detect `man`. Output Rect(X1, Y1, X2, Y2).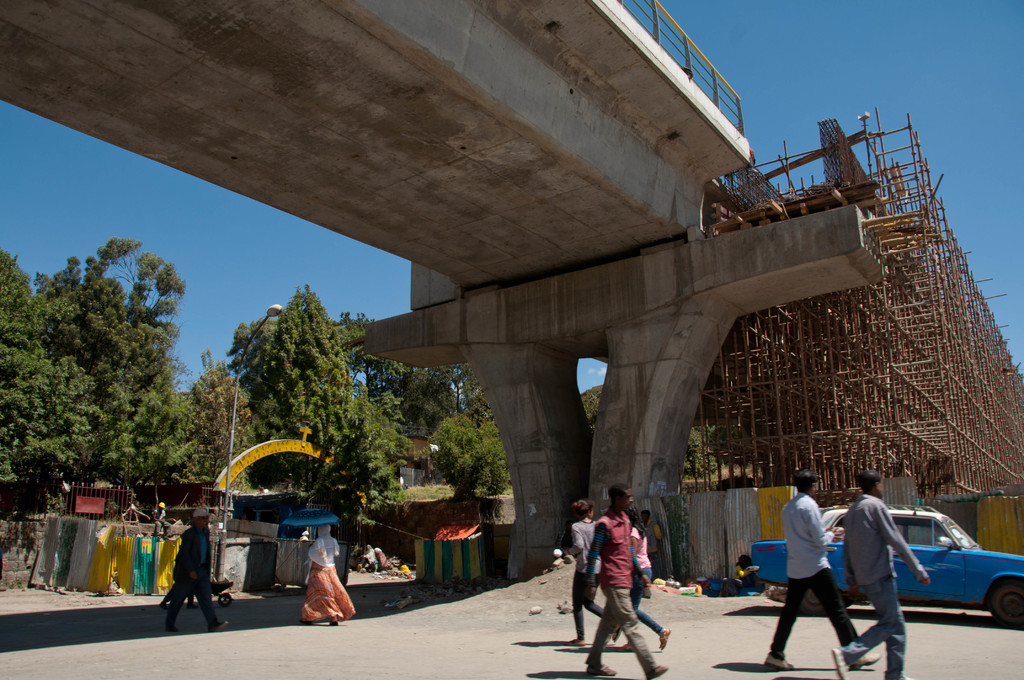
Rect(582, 482, 672, 679).
